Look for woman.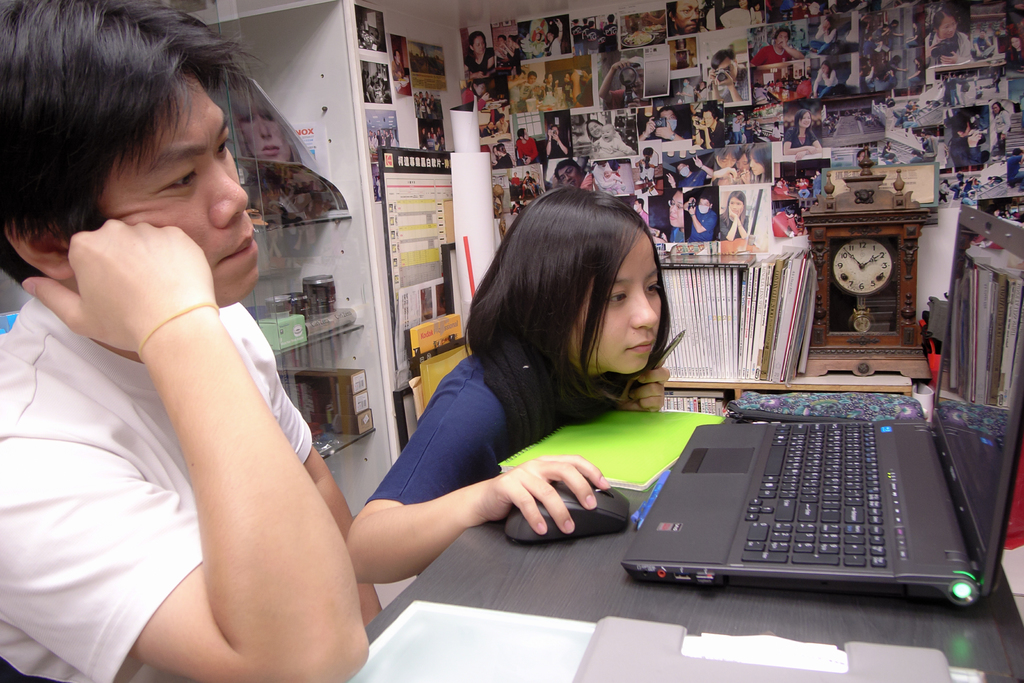
Found: <box>465,29,496,79</box>.
